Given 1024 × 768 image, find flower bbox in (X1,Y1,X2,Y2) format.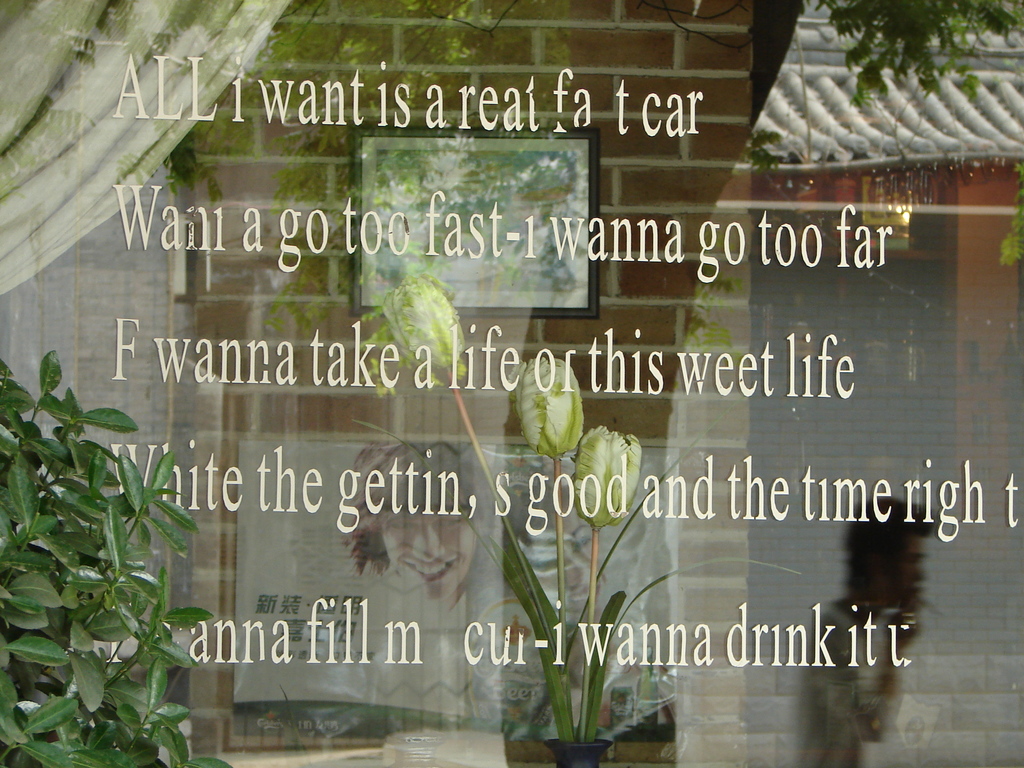
(516,362,586,467).
